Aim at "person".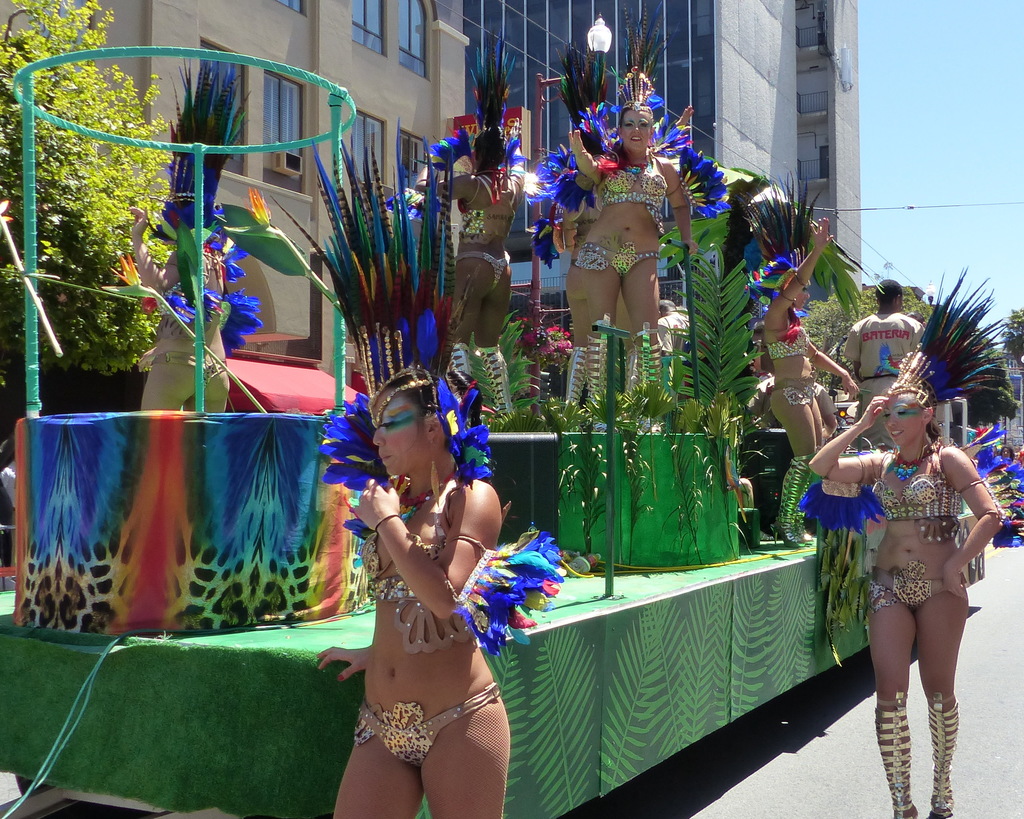
Aimed at l=808, t=380, r=1008, b=818.
